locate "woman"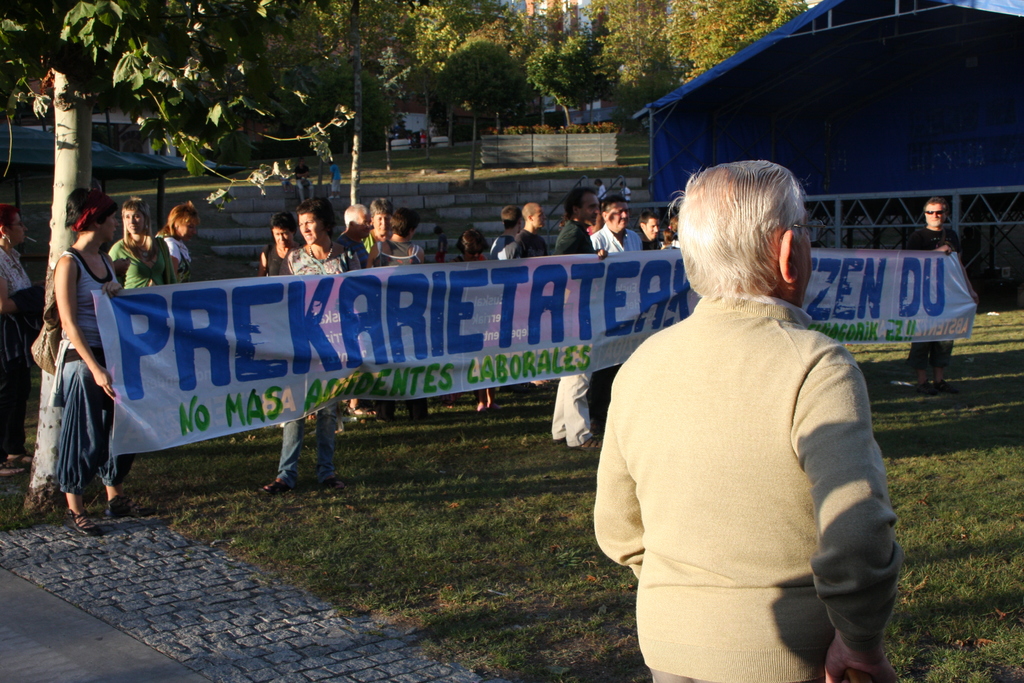
rect(155, 204, 201, 280)
